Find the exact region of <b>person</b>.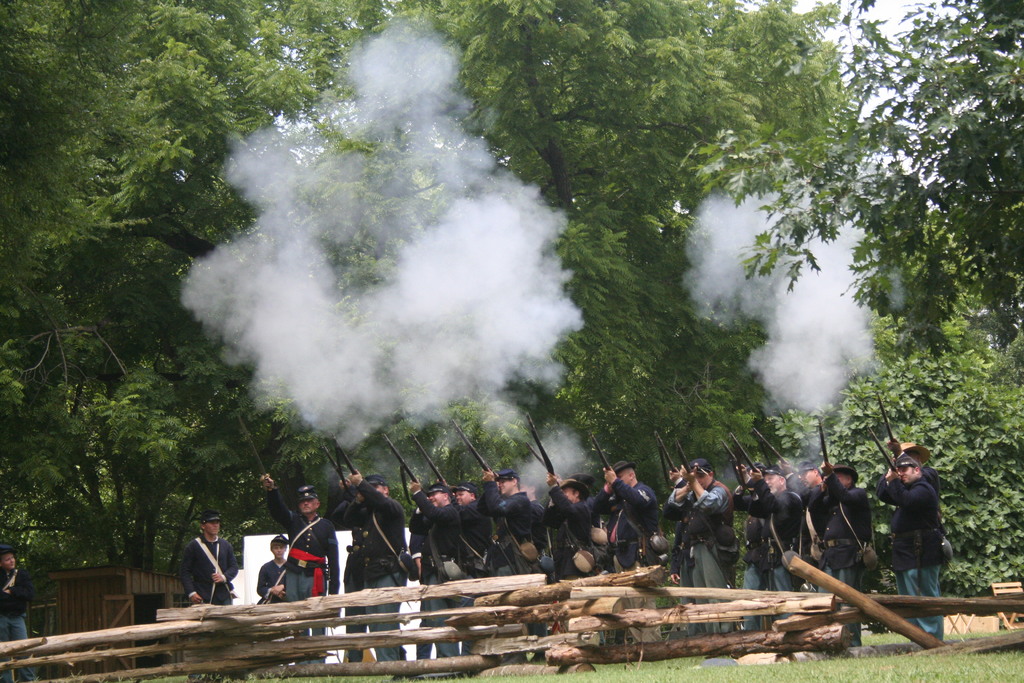
Exact region: (x1=347, y1=471, x2=408, y2=666).
